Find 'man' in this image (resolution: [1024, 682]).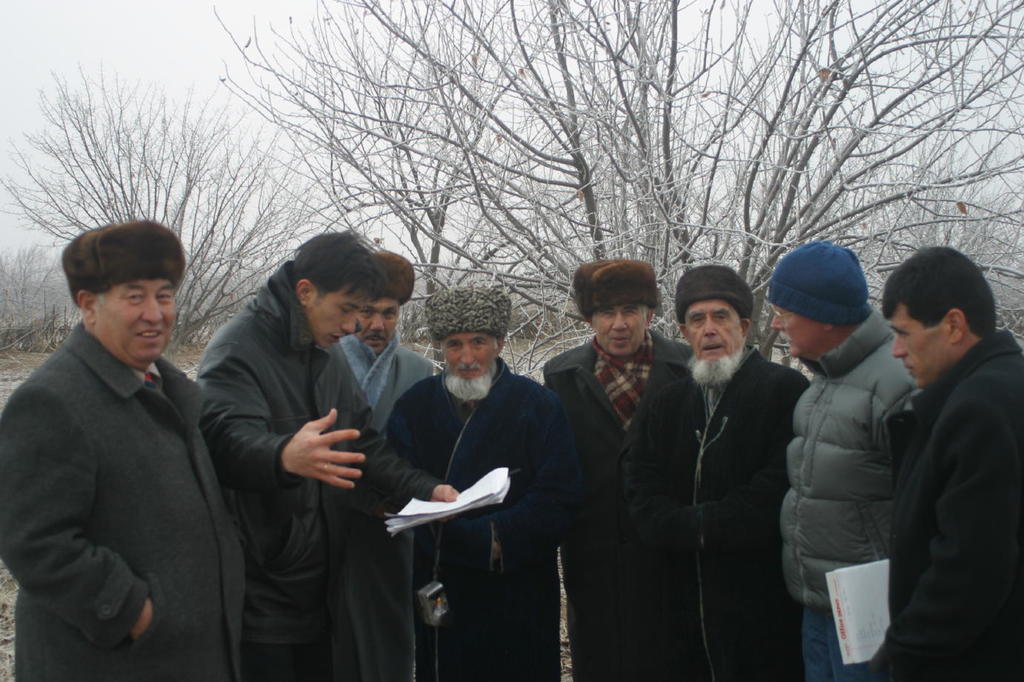
325,254,448,681.
